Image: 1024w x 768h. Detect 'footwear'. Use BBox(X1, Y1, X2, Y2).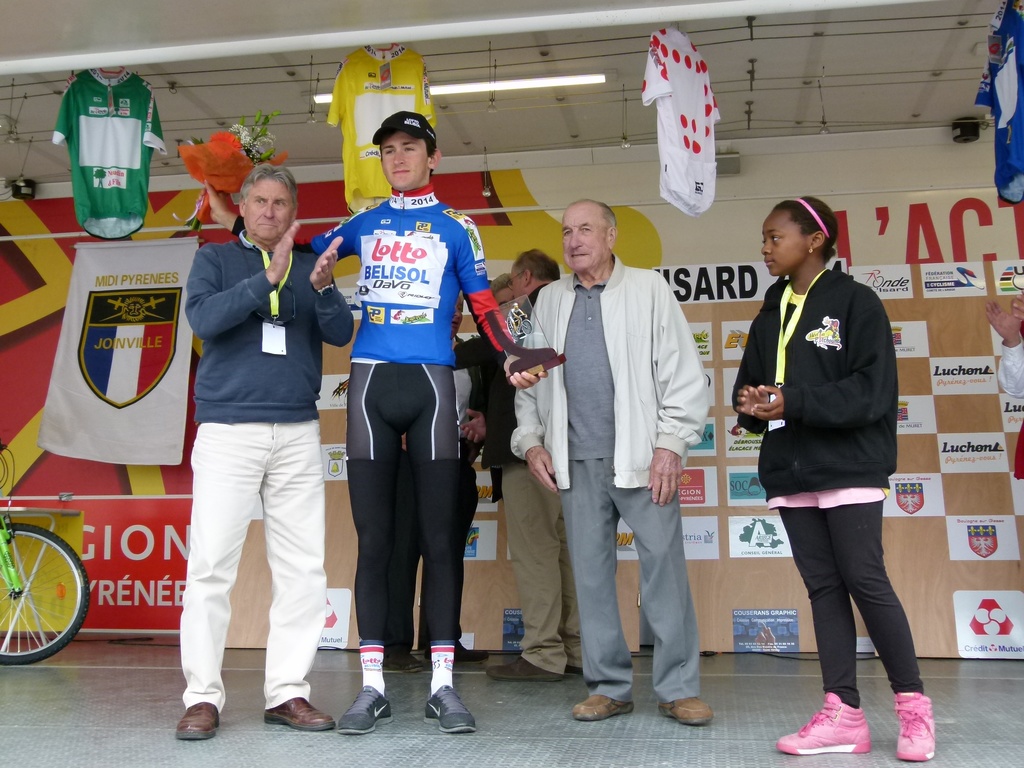
BBox(774, 692, 870, 752).
